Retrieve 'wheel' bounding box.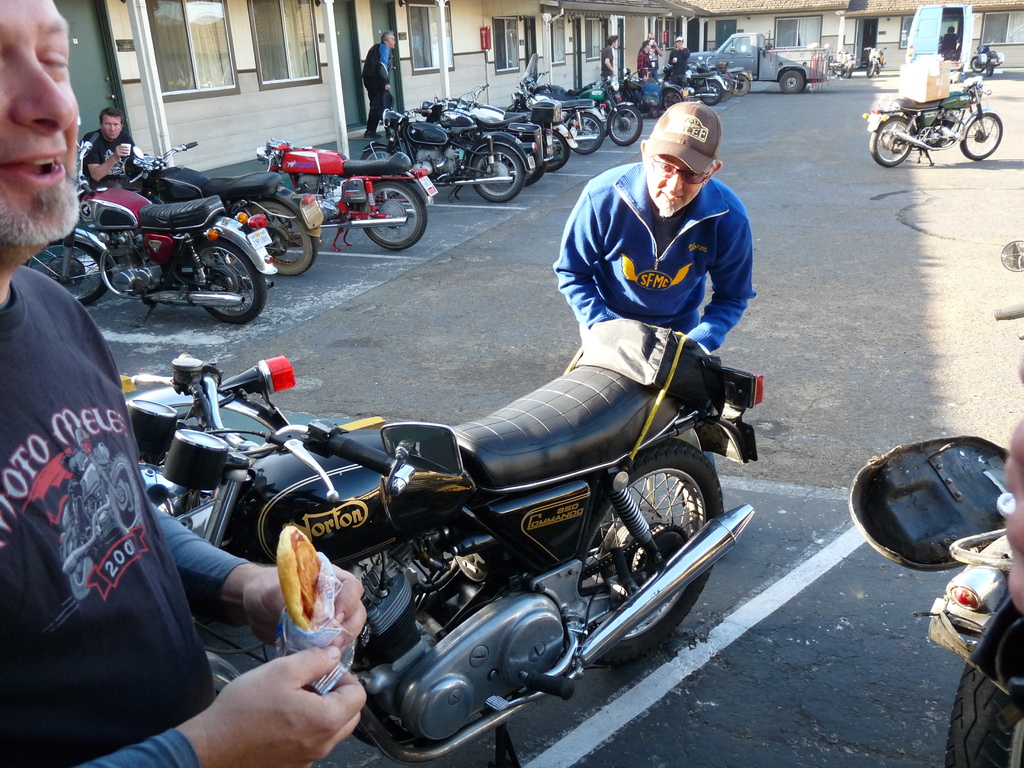
Bounding box: rect(567, 113, 603, 156).
